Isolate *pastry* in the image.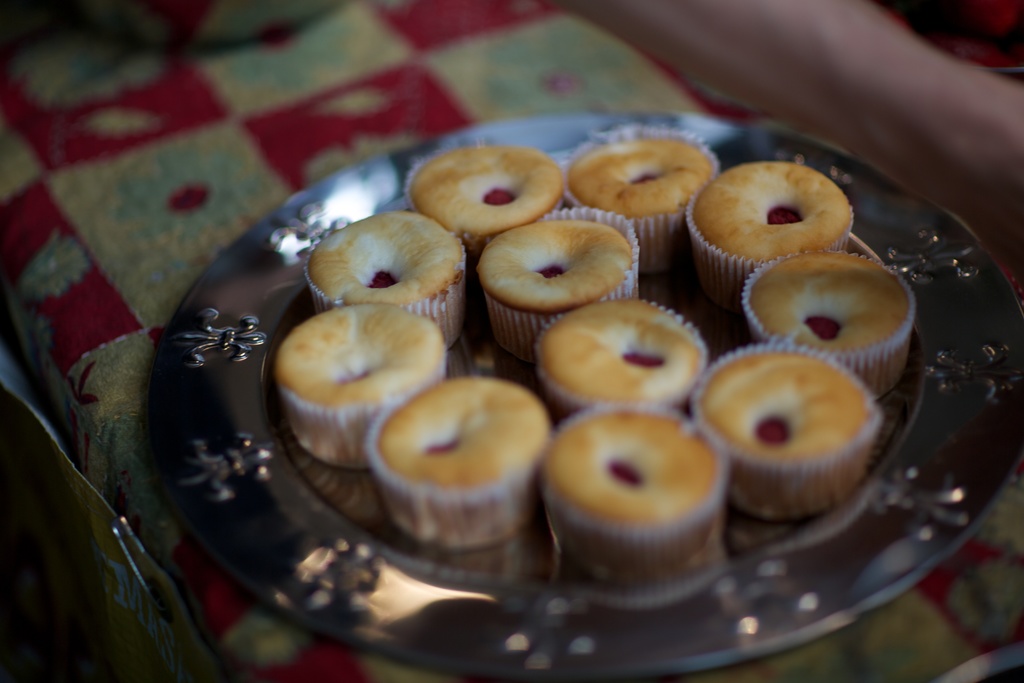
Isolated region: BBox(305, 209, 472, 349).
